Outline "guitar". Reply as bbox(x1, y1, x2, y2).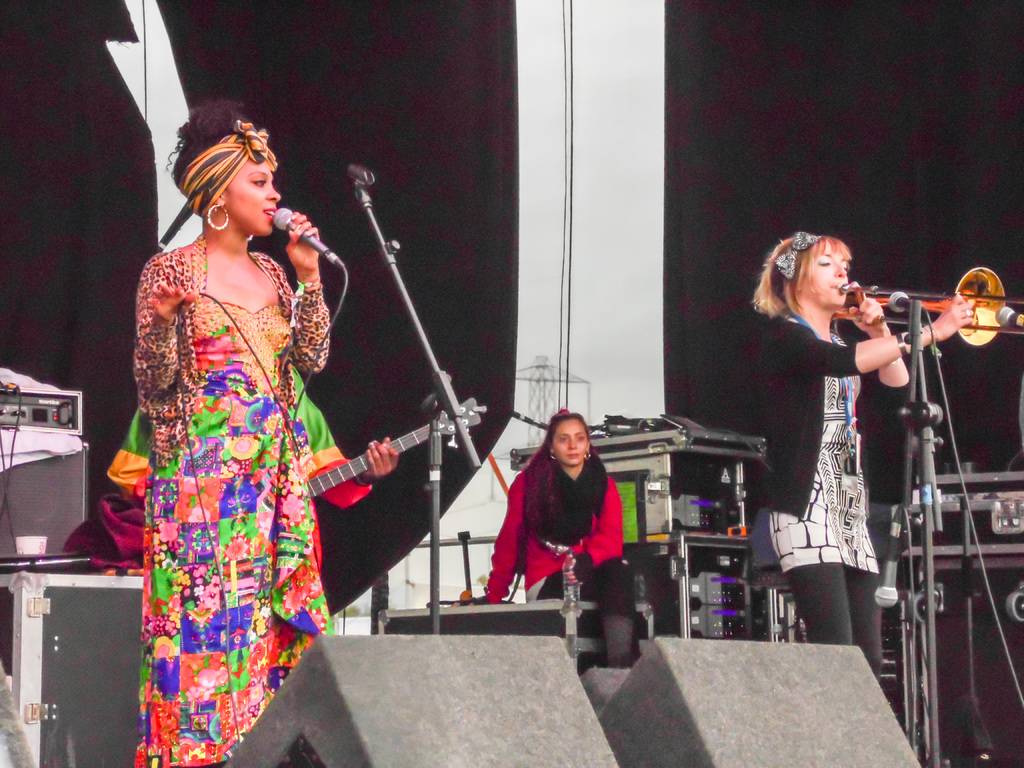
bbox(304, 396, 486, 504).
